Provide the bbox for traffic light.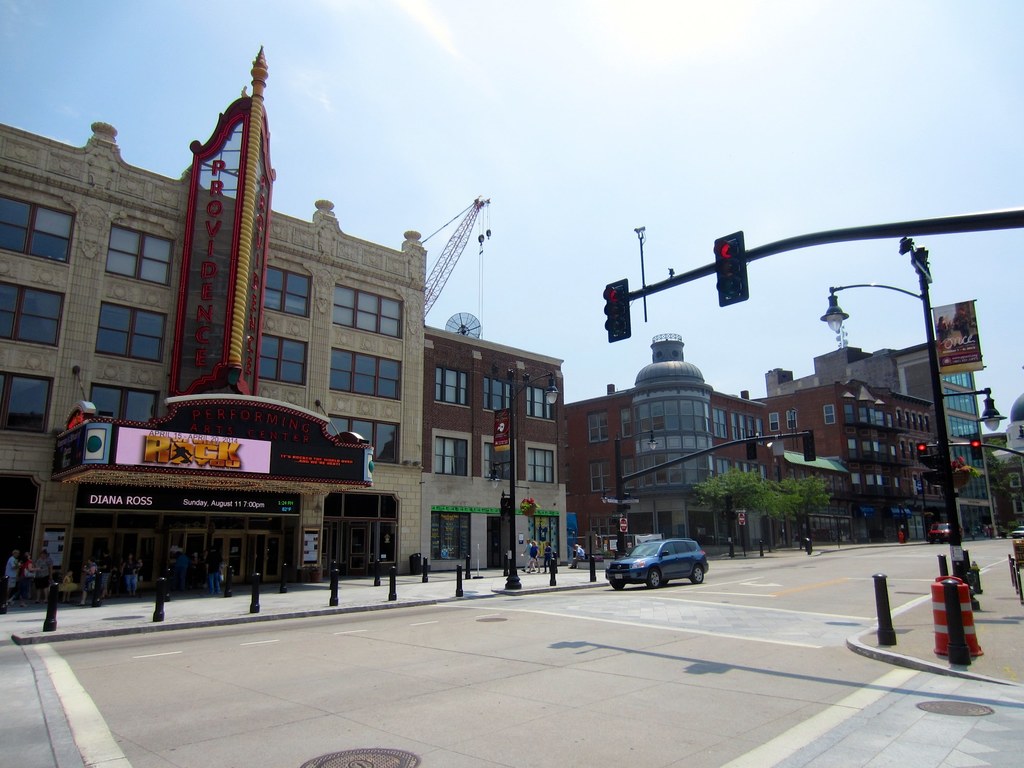
l=970, t=438, r=982, b=460.
